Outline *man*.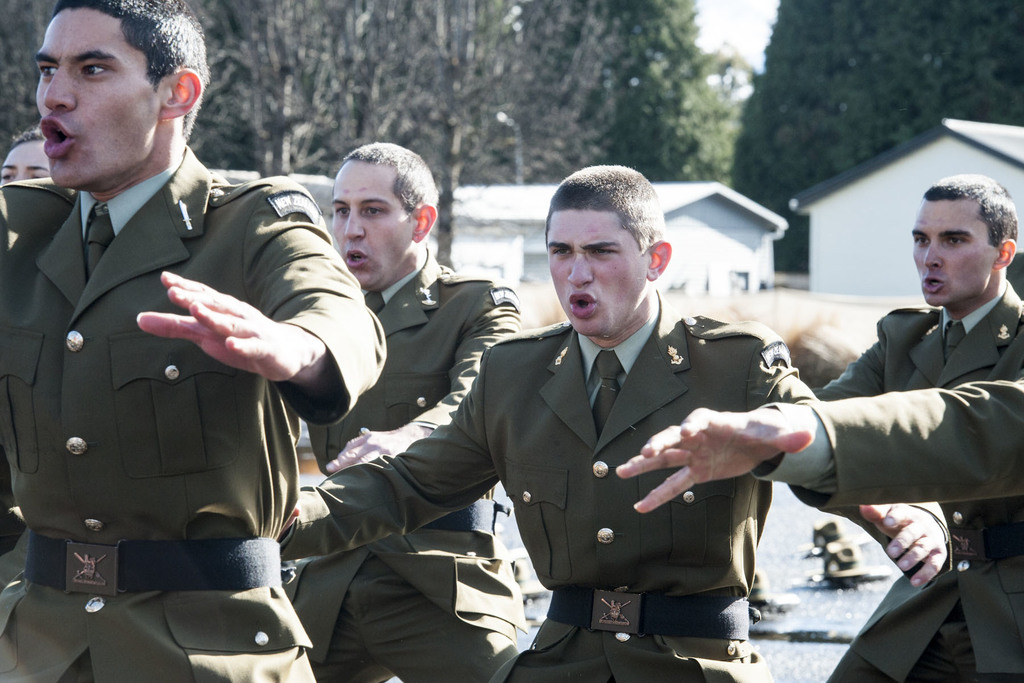
Outline: (left=276, top=165, right=954, bottom=682).
